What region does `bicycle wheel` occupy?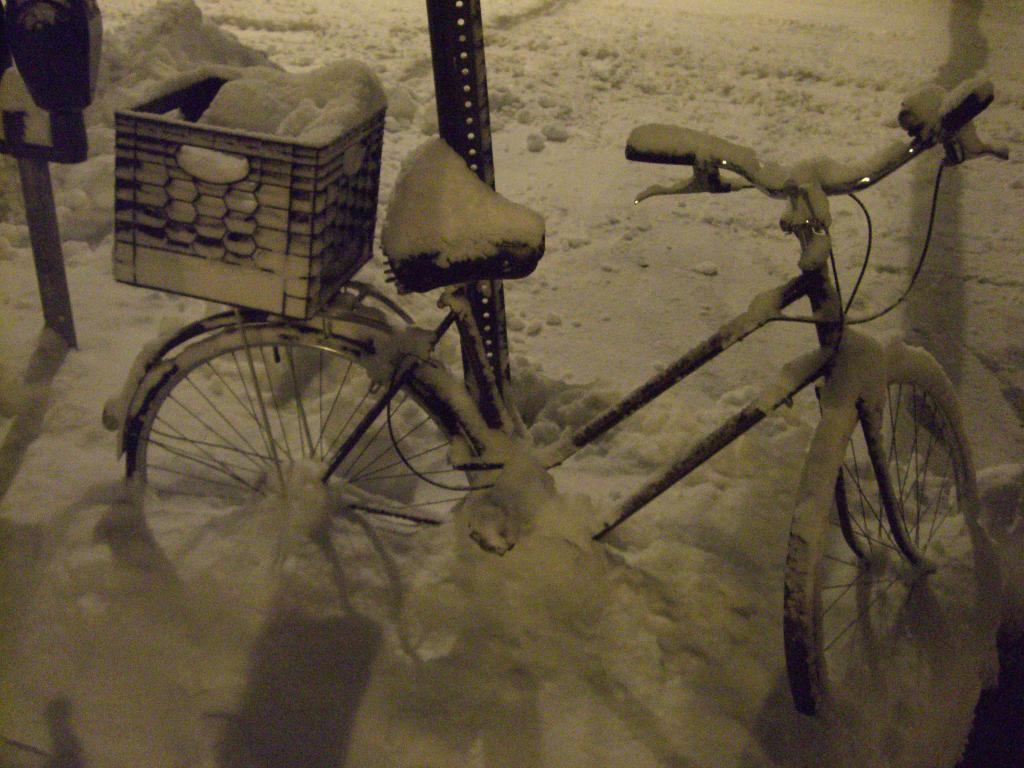
left=99, top=287, right=445, bottom=581.
